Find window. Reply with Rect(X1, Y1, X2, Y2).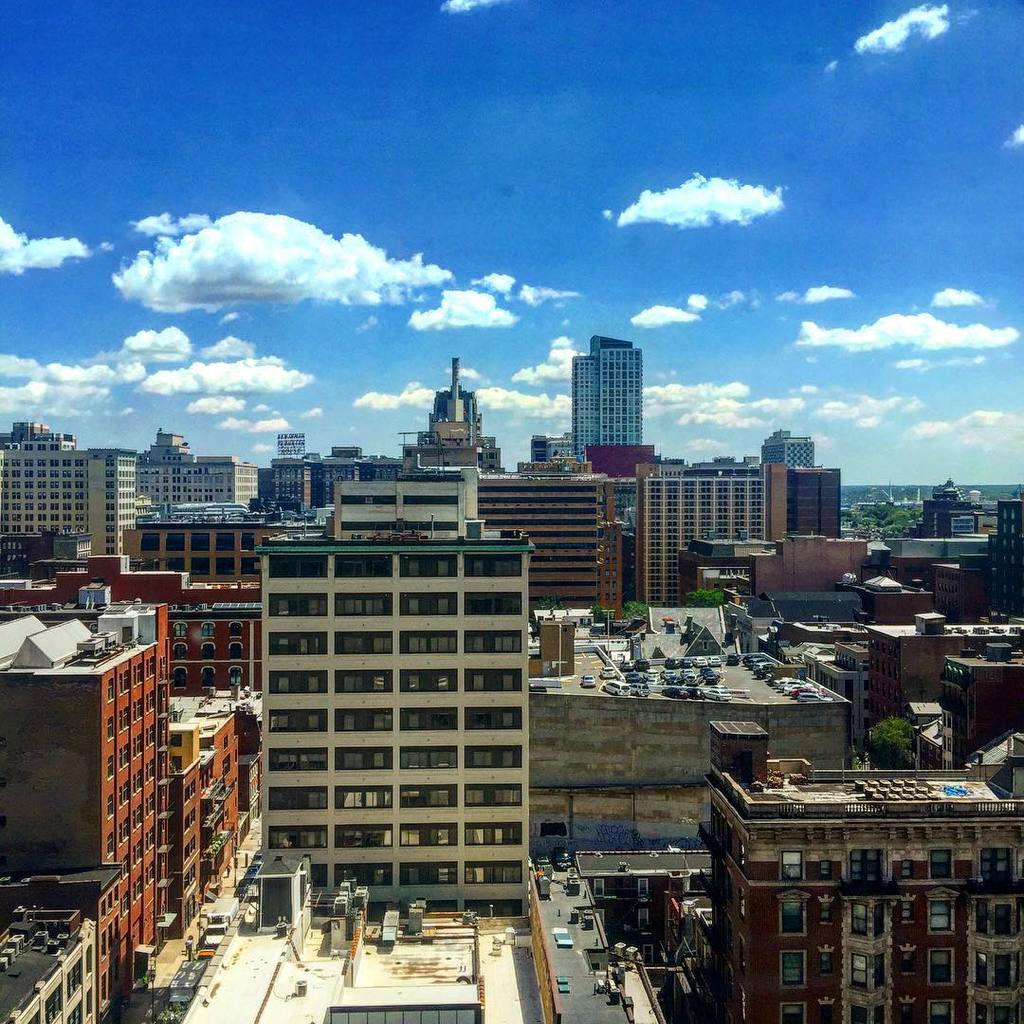
Rect(975, 1004, 987, 1022).
